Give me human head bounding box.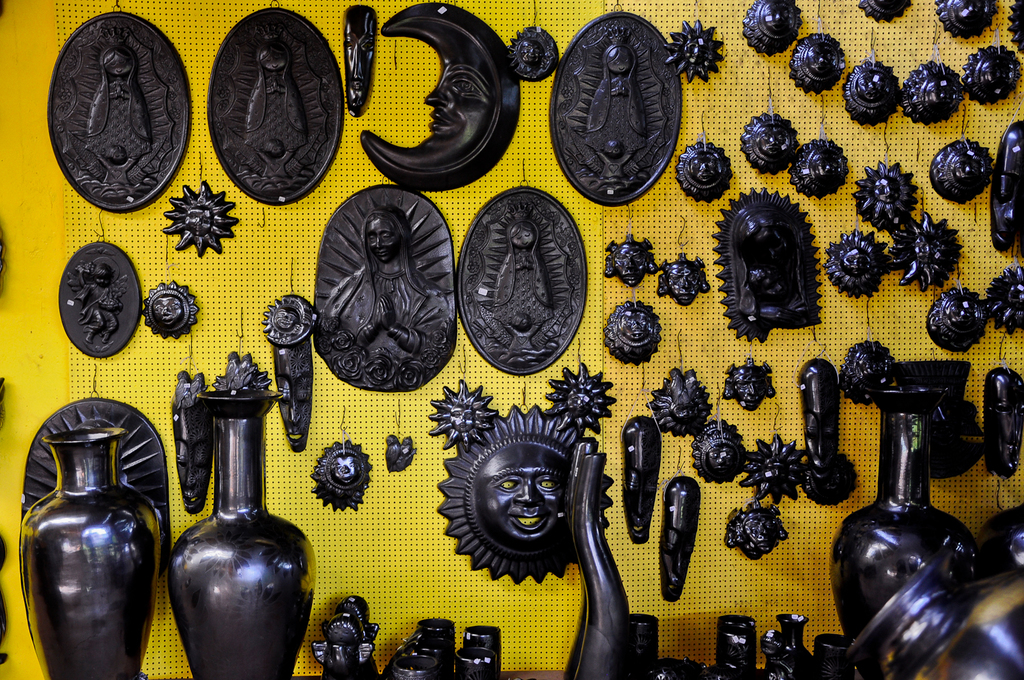
<box>104,48,133,78</box>.
